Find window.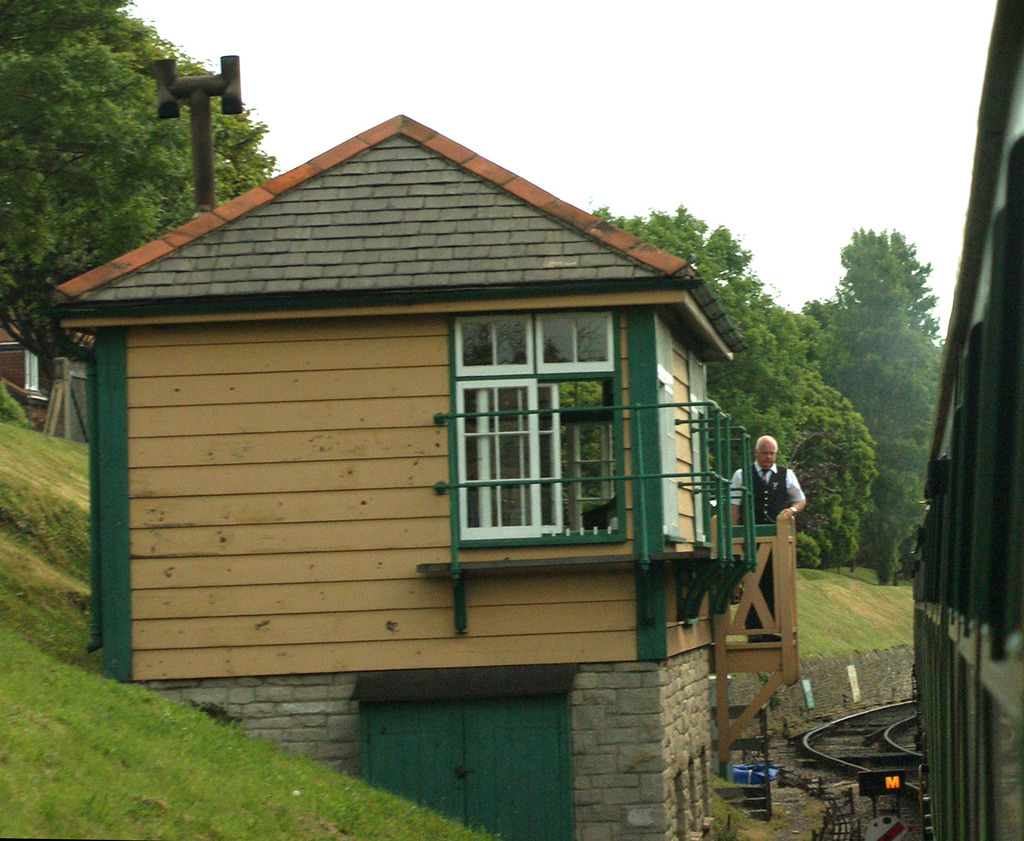
29,355,54,411.
